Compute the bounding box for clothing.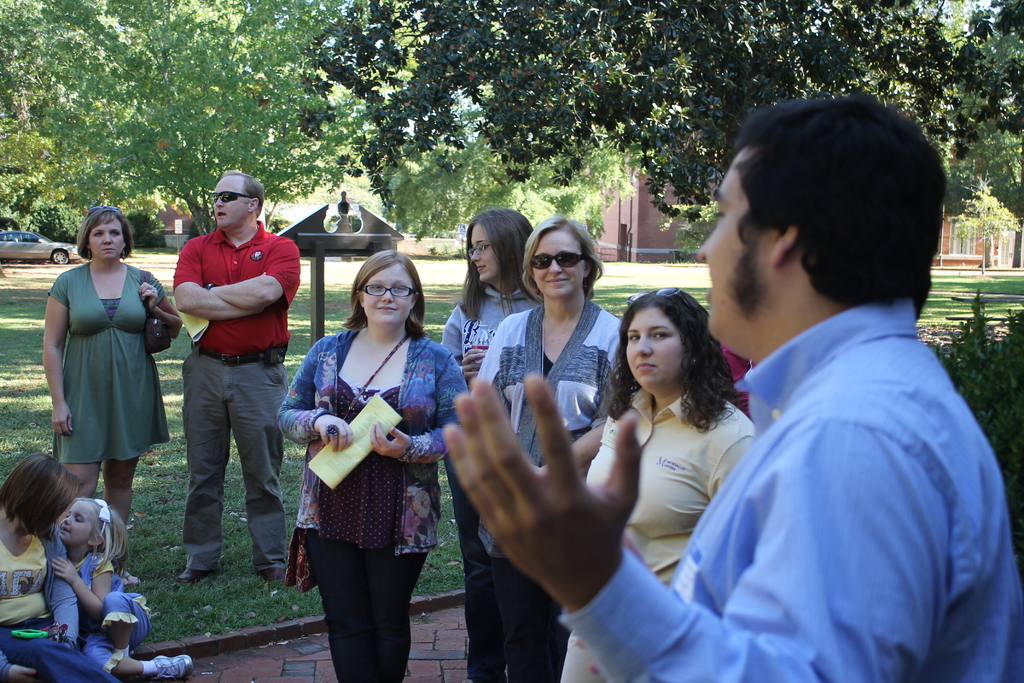
box=[66, 552, 145, 674].
